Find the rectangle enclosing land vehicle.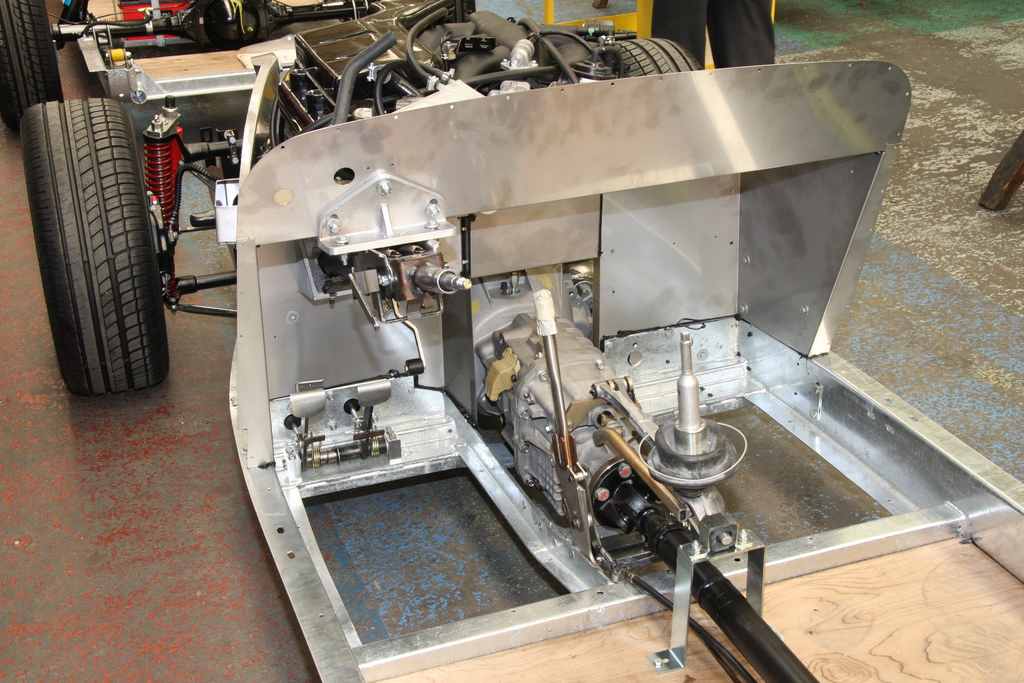
region(0, 0, 698, 398).
